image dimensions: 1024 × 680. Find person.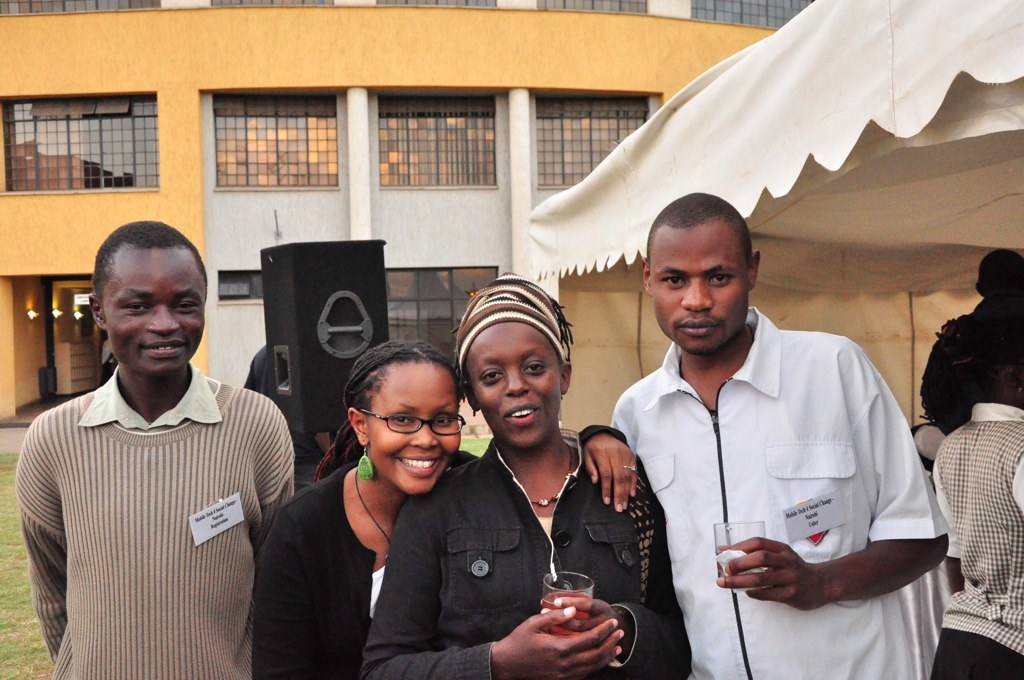
x1=355 y1=265 x2=695 y2=679.
